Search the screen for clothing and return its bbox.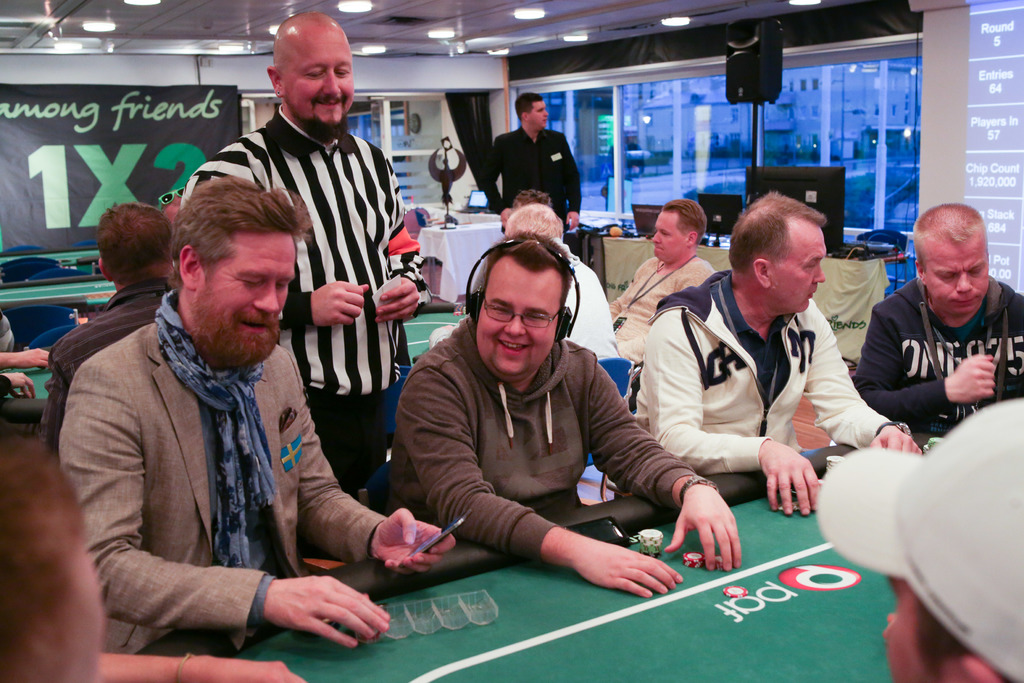
Found: x1=54, y1=288, x2=391, y2=659.
